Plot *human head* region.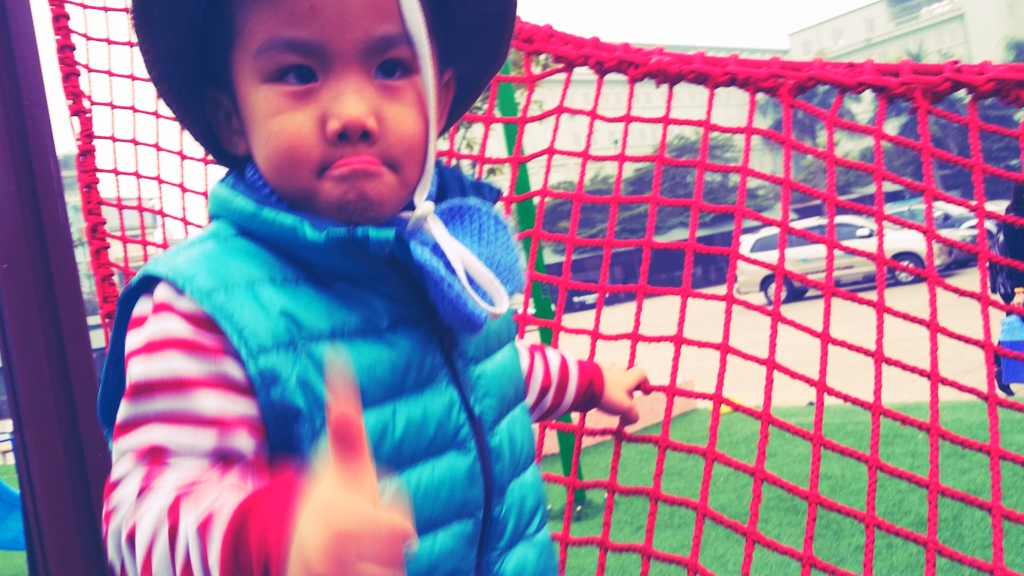
Plotted at box(192, 10, 432, 205).
